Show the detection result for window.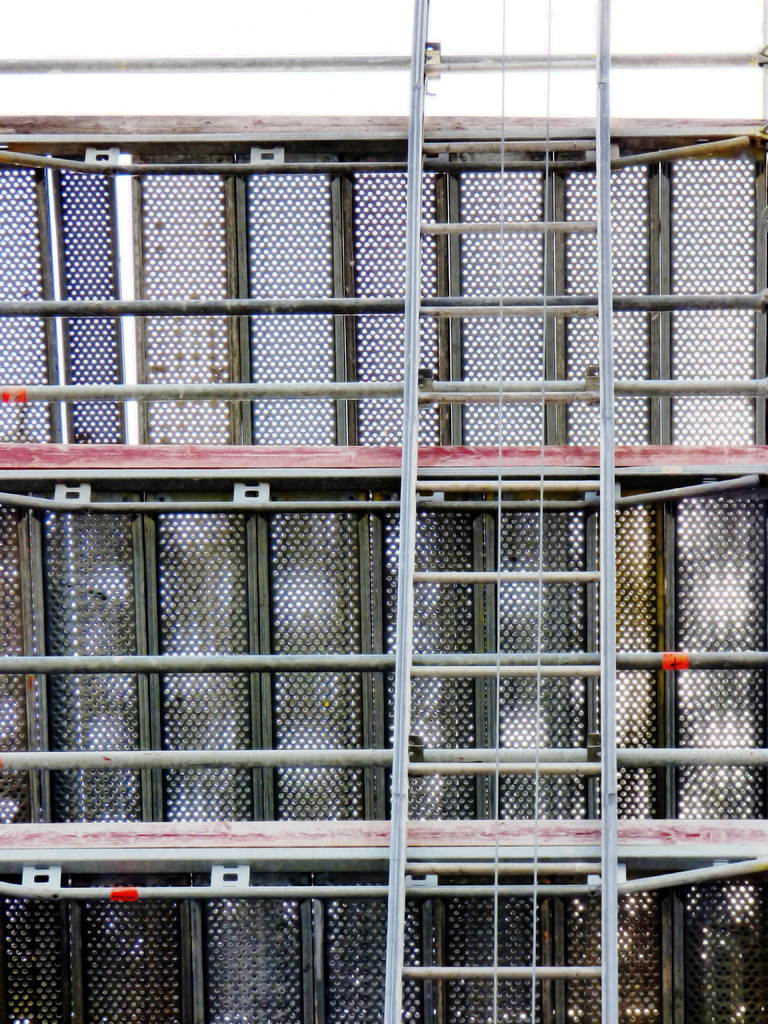
bbox=[0, 155, 51, 440].
